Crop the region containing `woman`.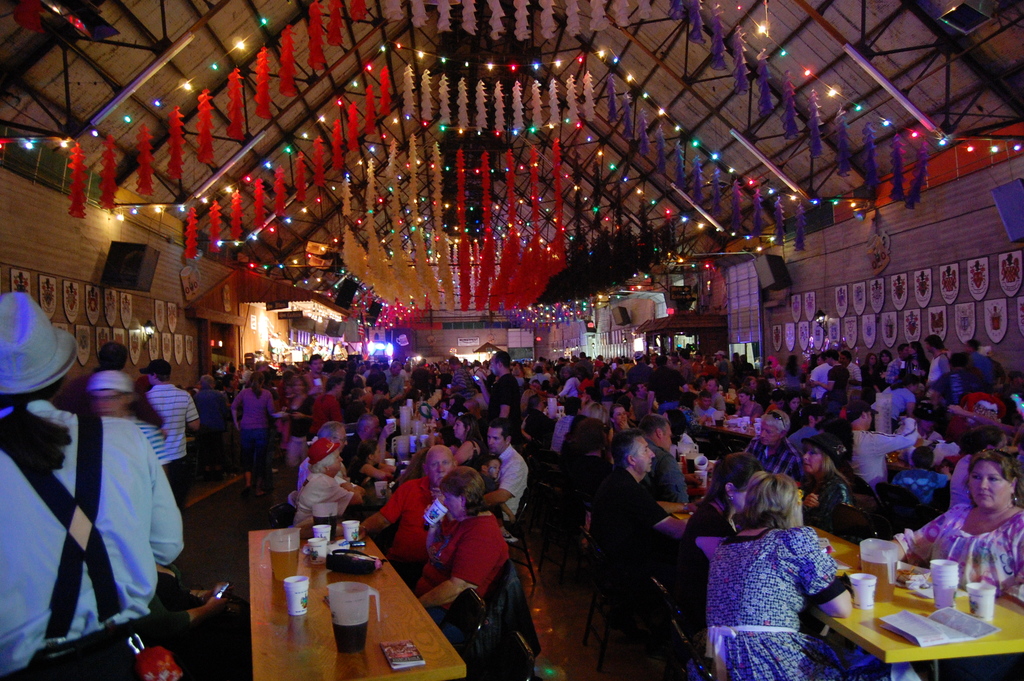
Crop region: region(790, 393, 815, 417).
